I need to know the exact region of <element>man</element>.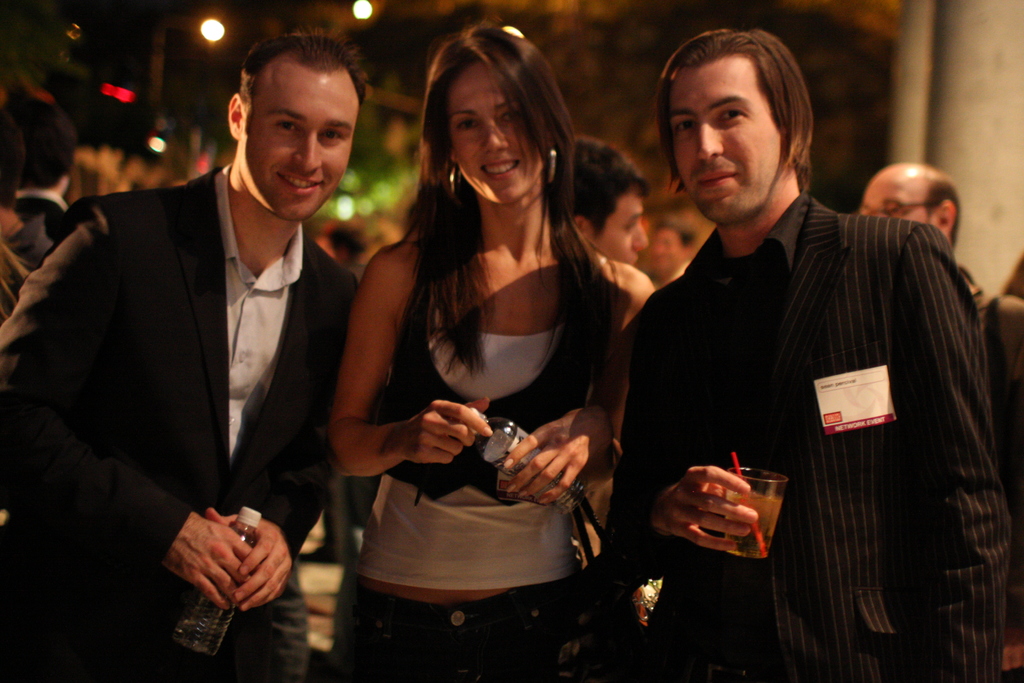
Region: select_region(28, 28, 382, 668).
